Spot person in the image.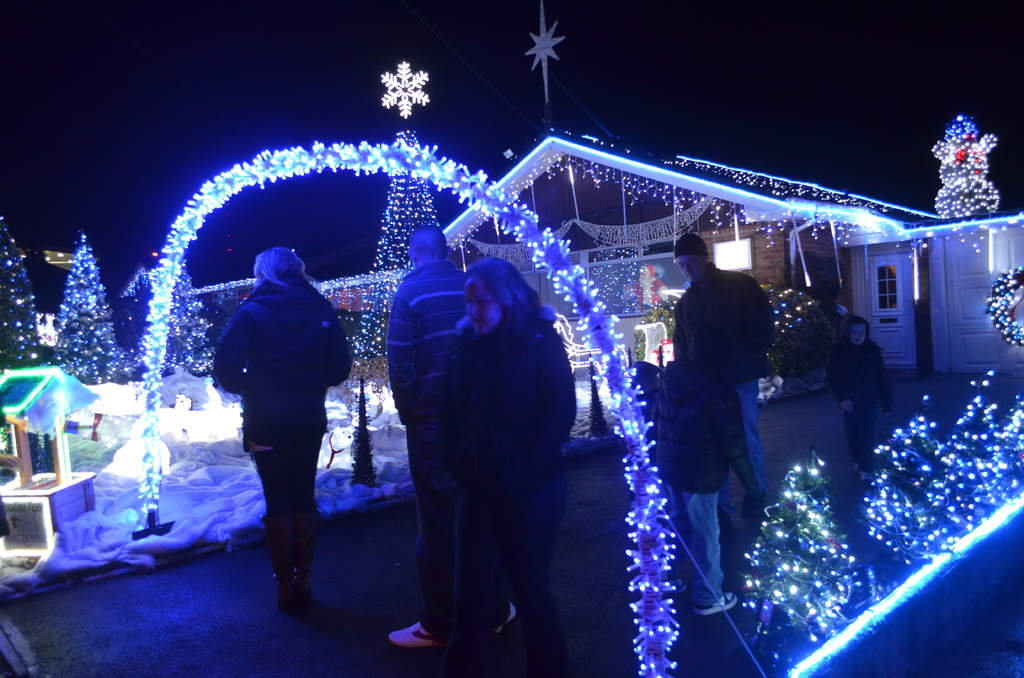
person found at {"x1": 447, "y1": 252, "x2": 583, "y2": 664}.
